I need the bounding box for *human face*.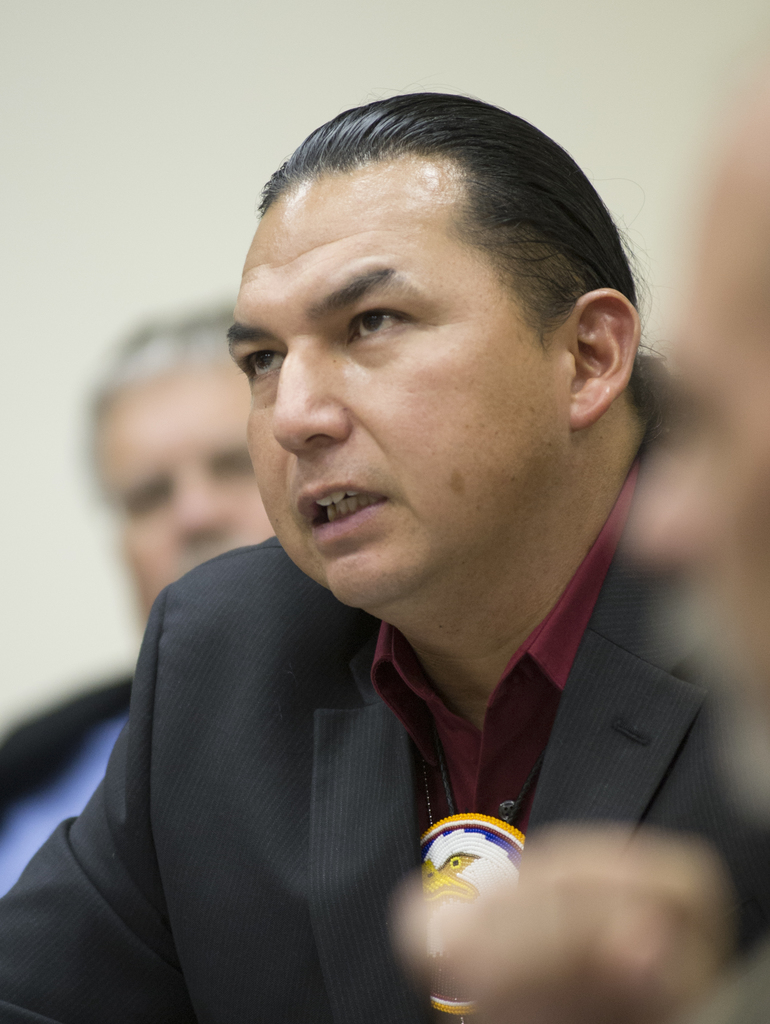
Here it is: [101,368,276,614].
